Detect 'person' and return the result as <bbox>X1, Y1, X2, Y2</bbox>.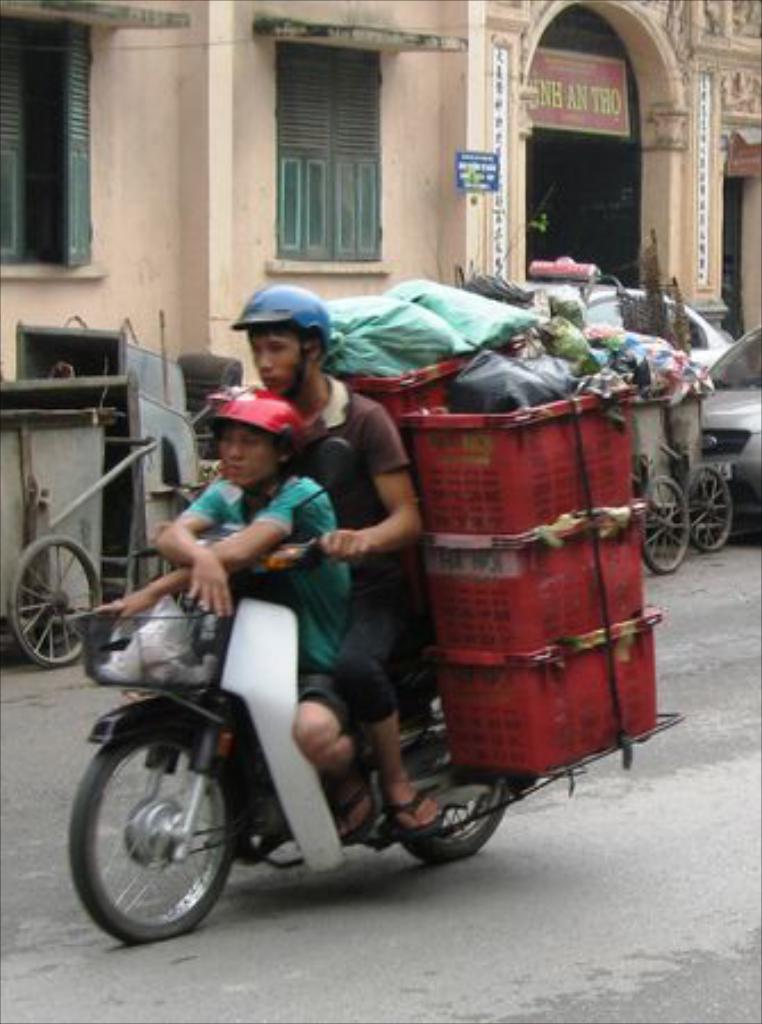
<bbox>114, 378, 387, 842</bbox>.
